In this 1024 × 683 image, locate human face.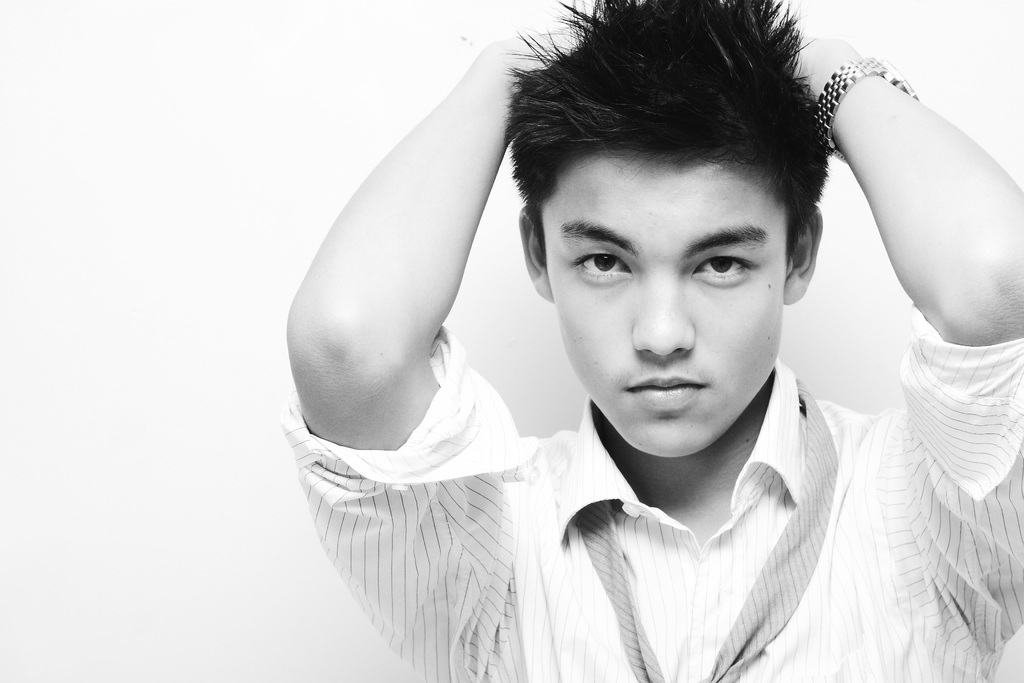
Bounding box: 538/147/784/459.
